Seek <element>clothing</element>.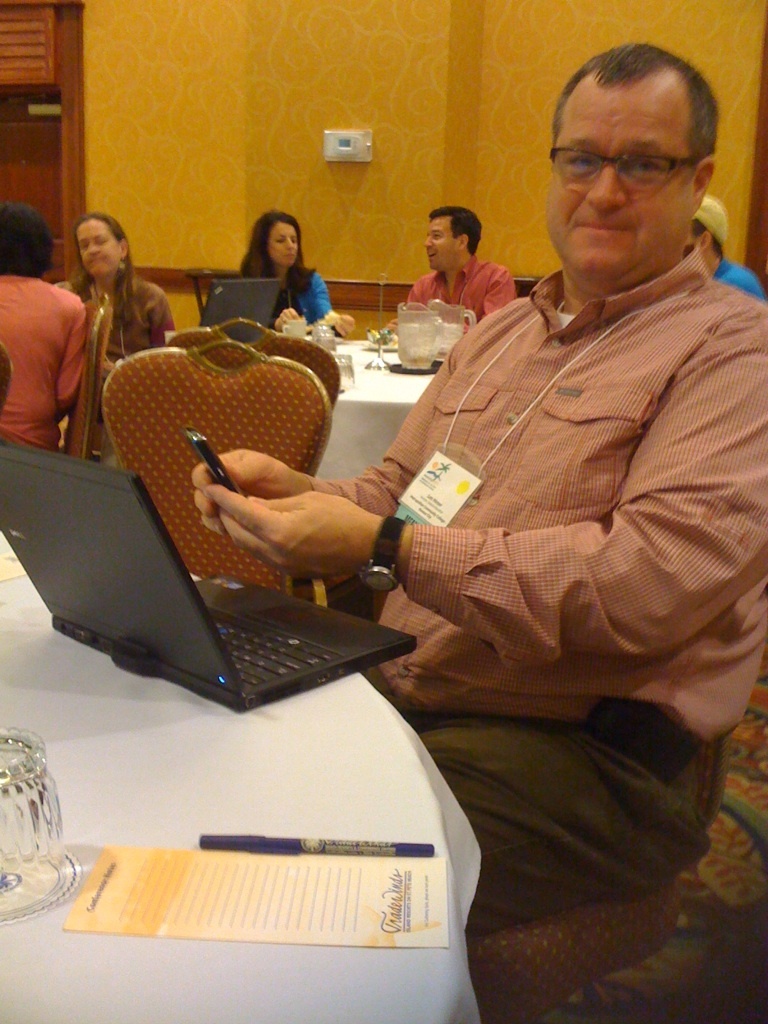
[left=308, top=223, right=767, bottom=938].
